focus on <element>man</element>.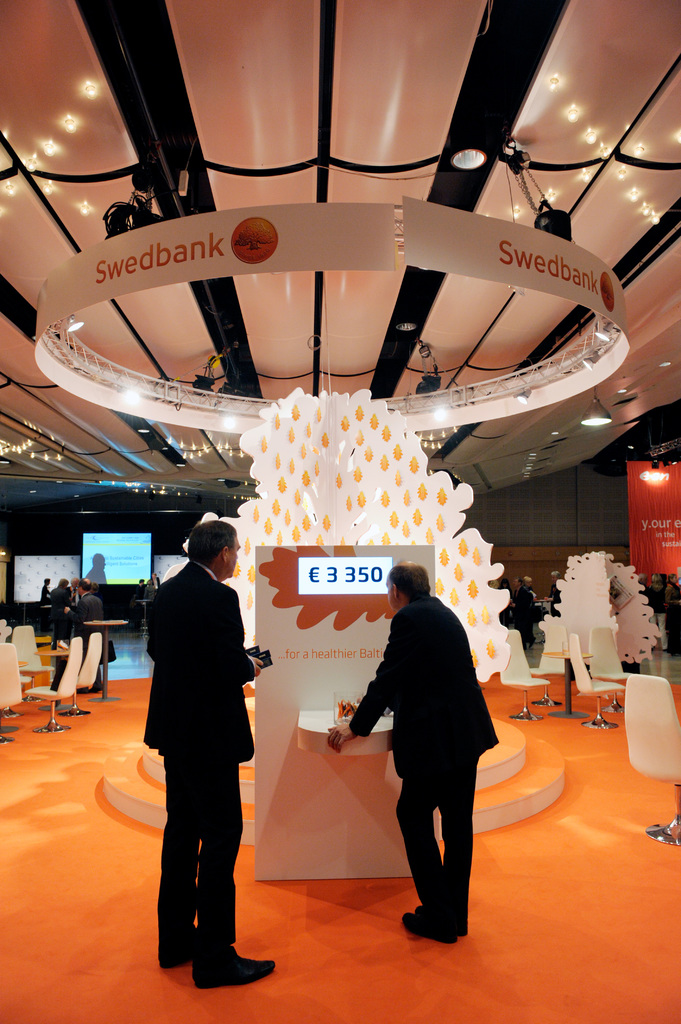
Focused at pyautogui.locateOnScreen(513, 575, 536, 649).
